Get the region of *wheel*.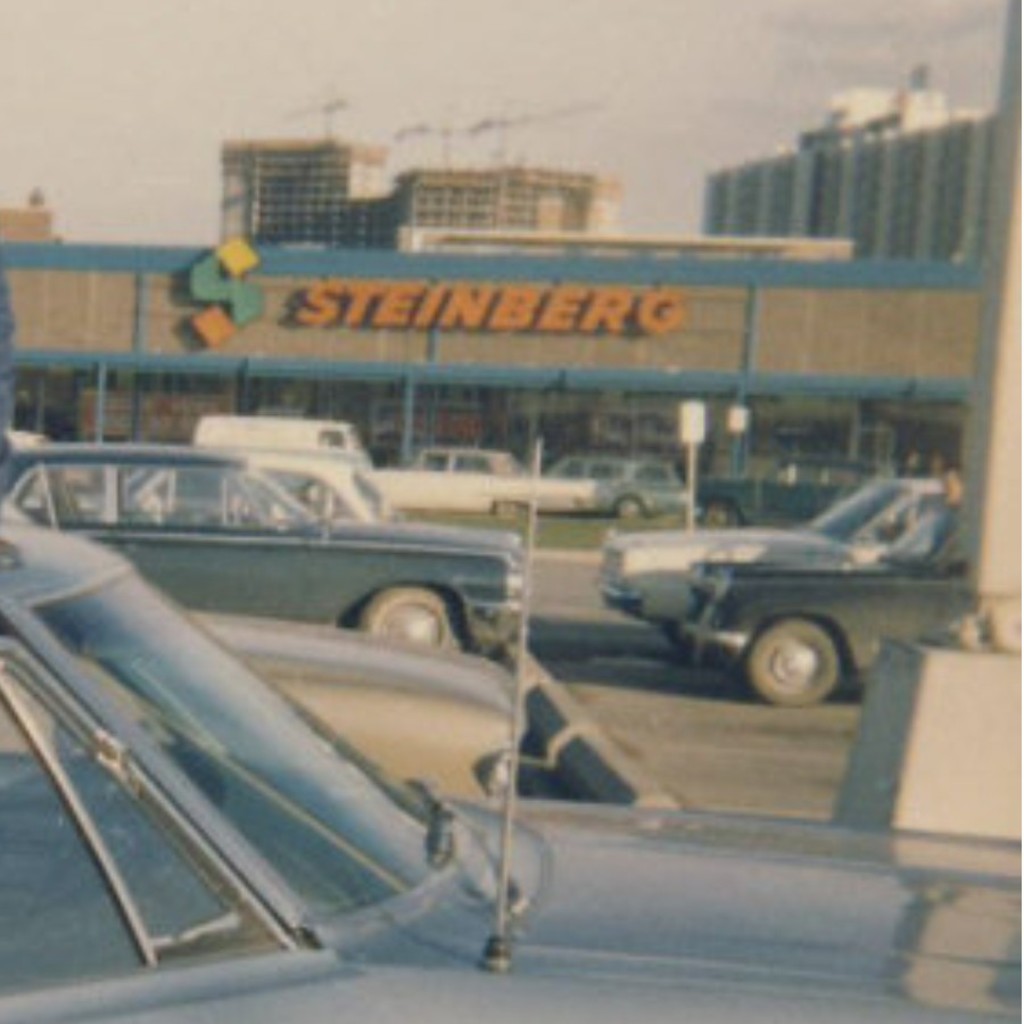
region(496, 499, 522, 515).
